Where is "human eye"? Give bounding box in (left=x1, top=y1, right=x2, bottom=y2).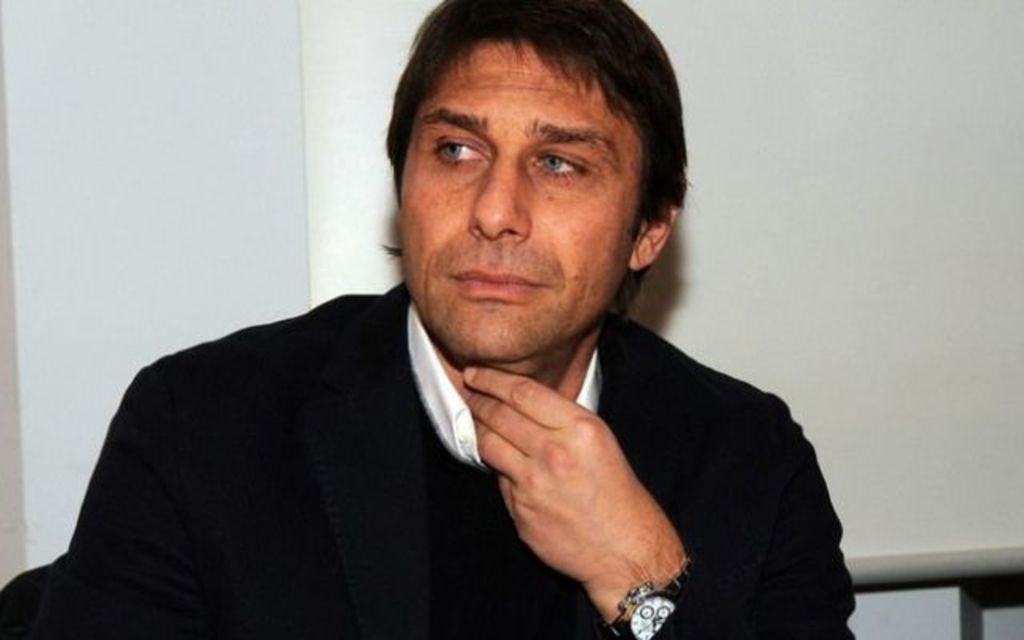
(left=520, top=126, right=602, bottom=187).
